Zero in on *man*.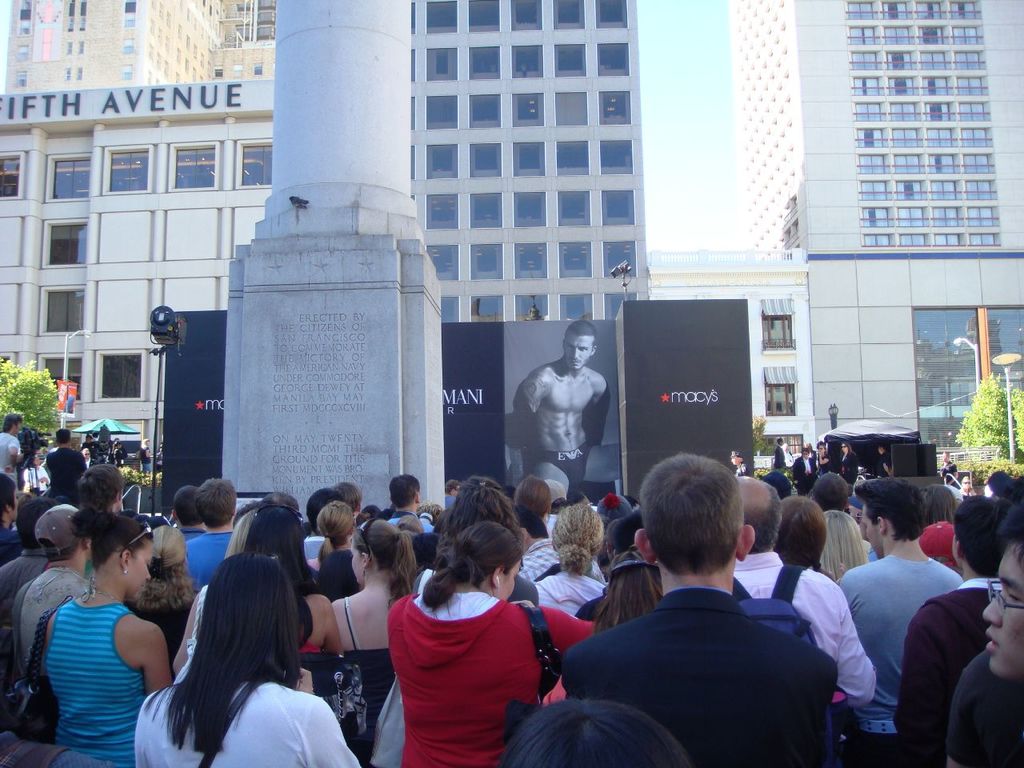
Zeroed in: x1=512, y1=317, x2=610, y2=498.
